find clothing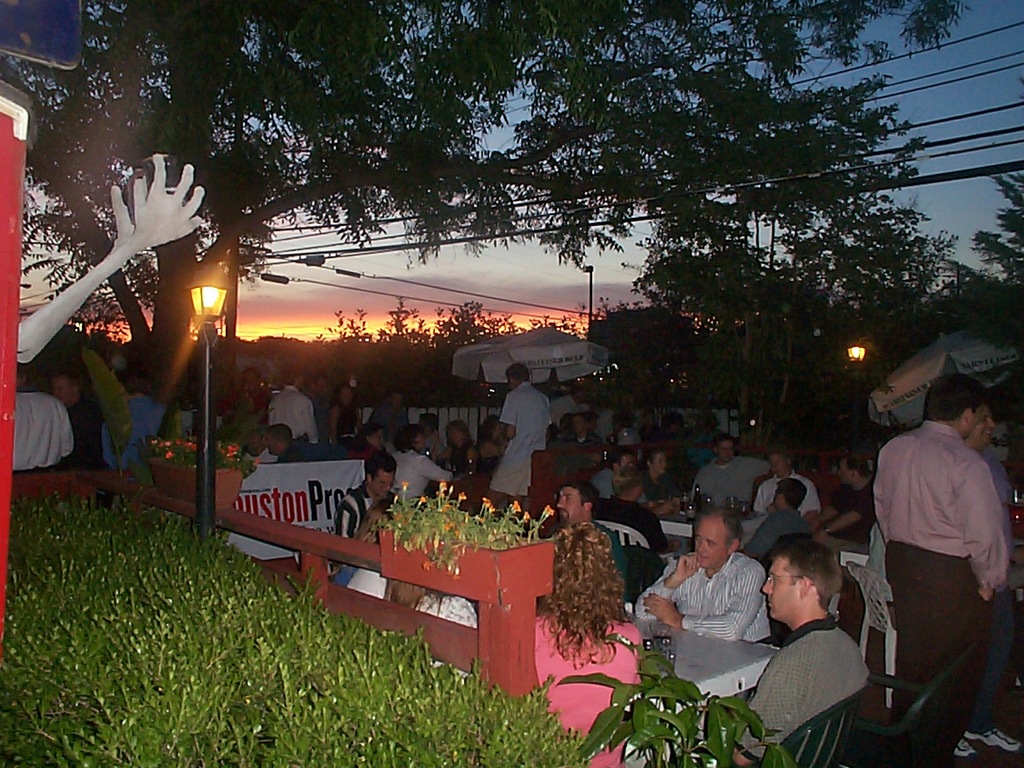
x1=849, y1=518, x2=891, y2=632
